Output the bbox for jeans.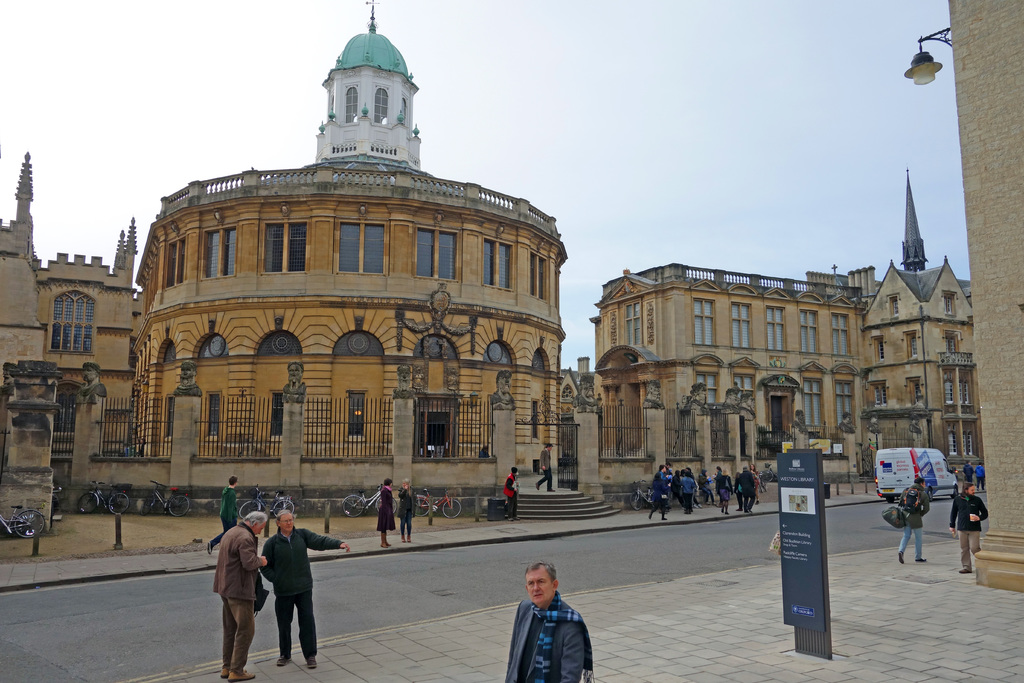
[683, 492, 692, 510].
